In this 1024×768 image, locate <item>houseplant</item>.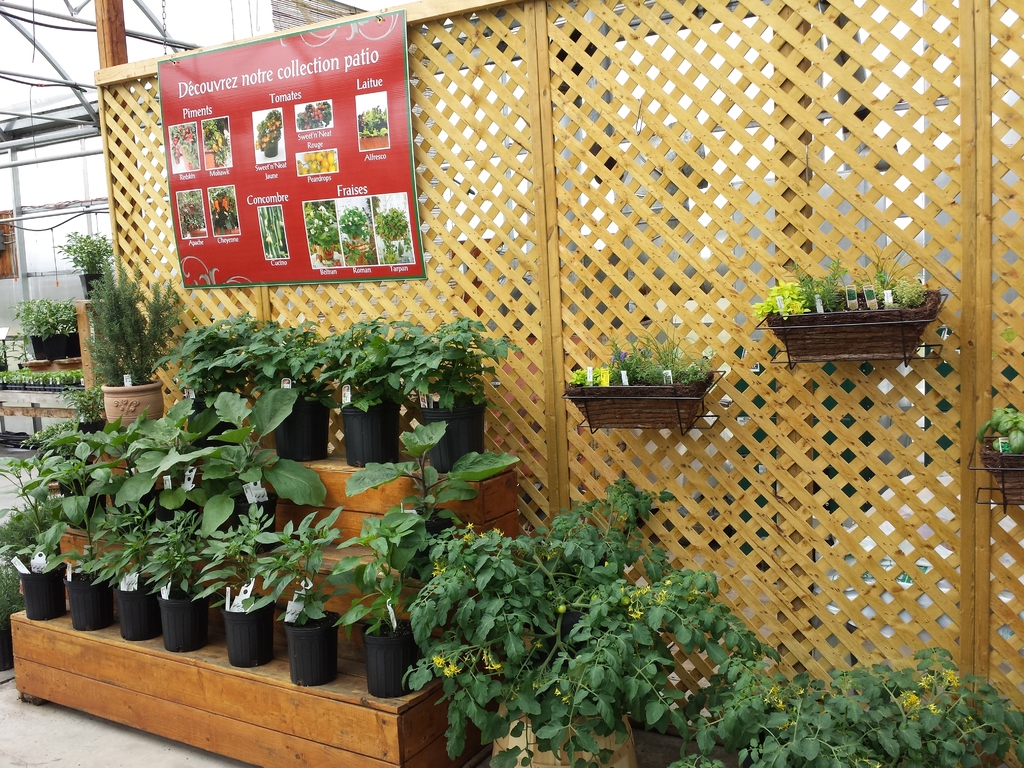
Bounding box: [left=968, top=404, right=1023, bottom=509].
